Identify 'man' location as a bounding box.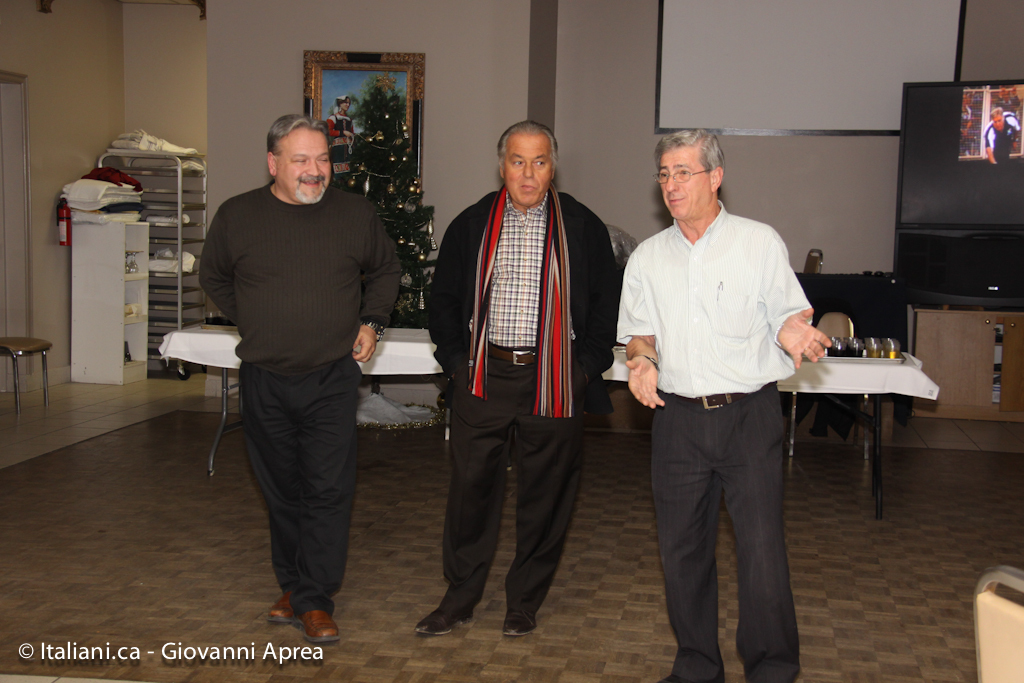
[x1=413, y1=126, x2=620, y2=642].
